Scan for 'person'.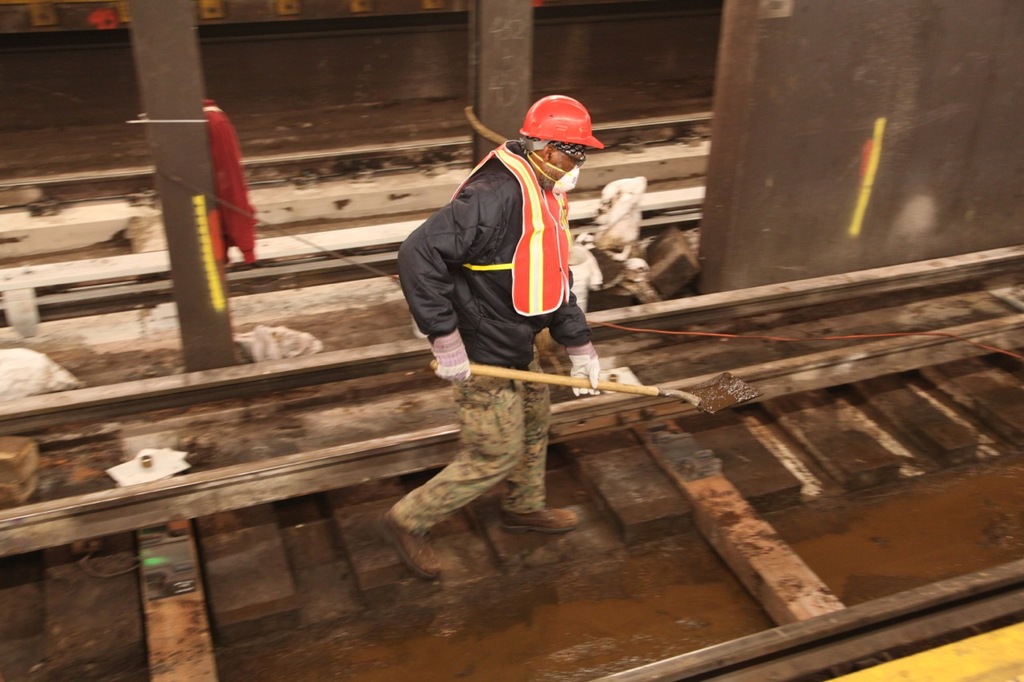
Scan result: <region>373, 90, 604, 589</region>.
